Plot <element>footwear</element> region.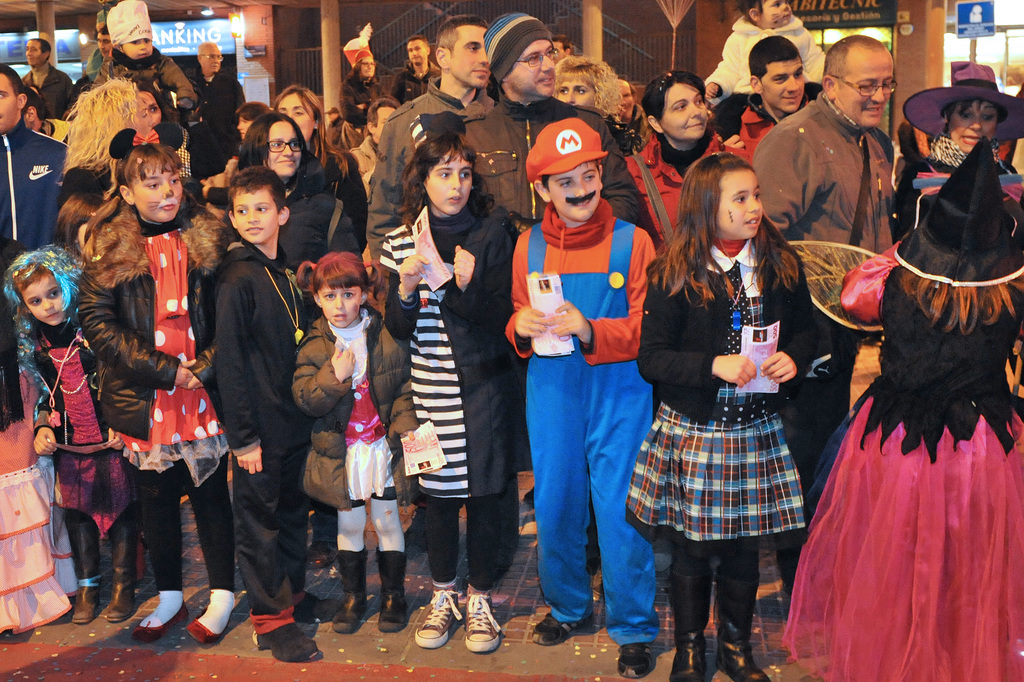
Plotted at 722, 567, 772, 681.
